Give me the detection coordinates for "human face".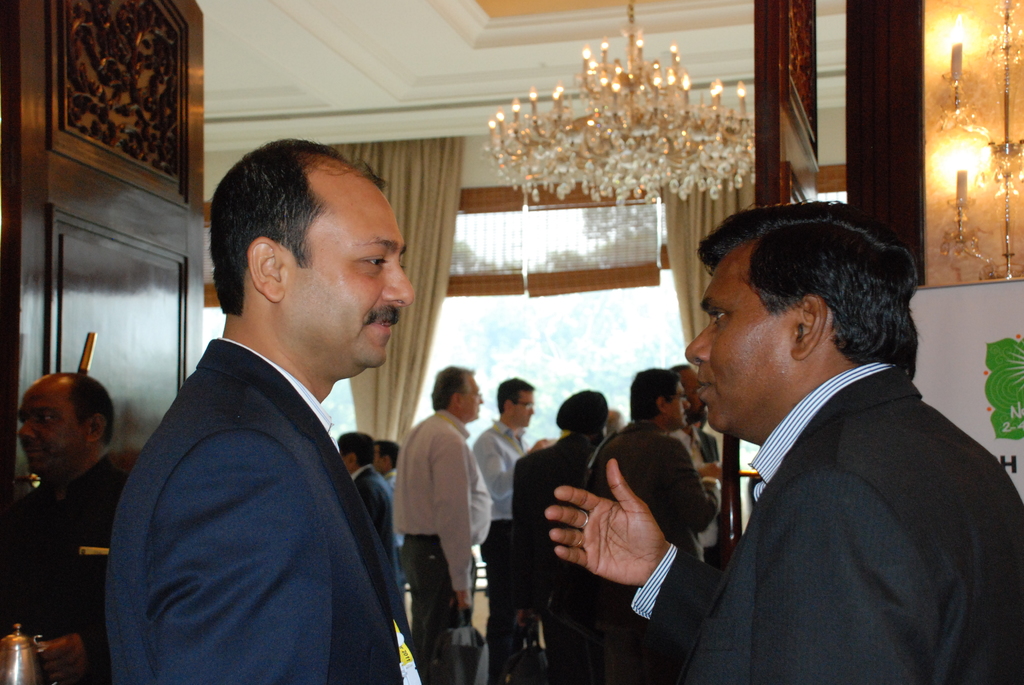
[left=664, top=388, right=680, bottom=423].
